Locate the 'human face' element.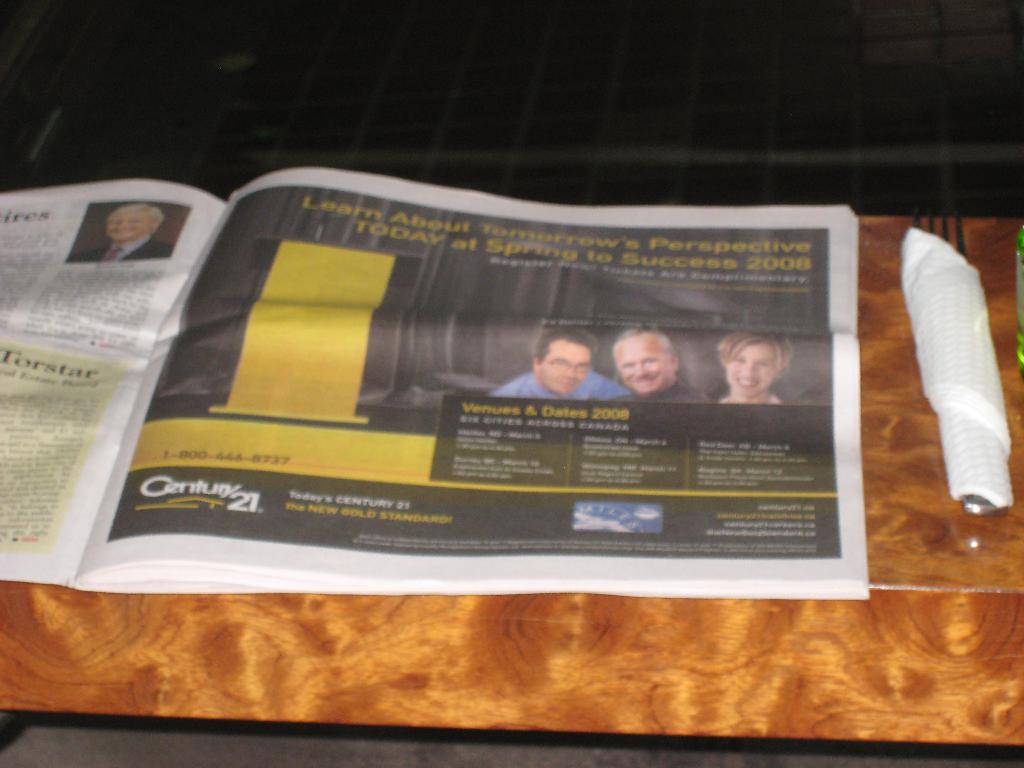
Element bbox: locate(104, 216, 149, 239).
